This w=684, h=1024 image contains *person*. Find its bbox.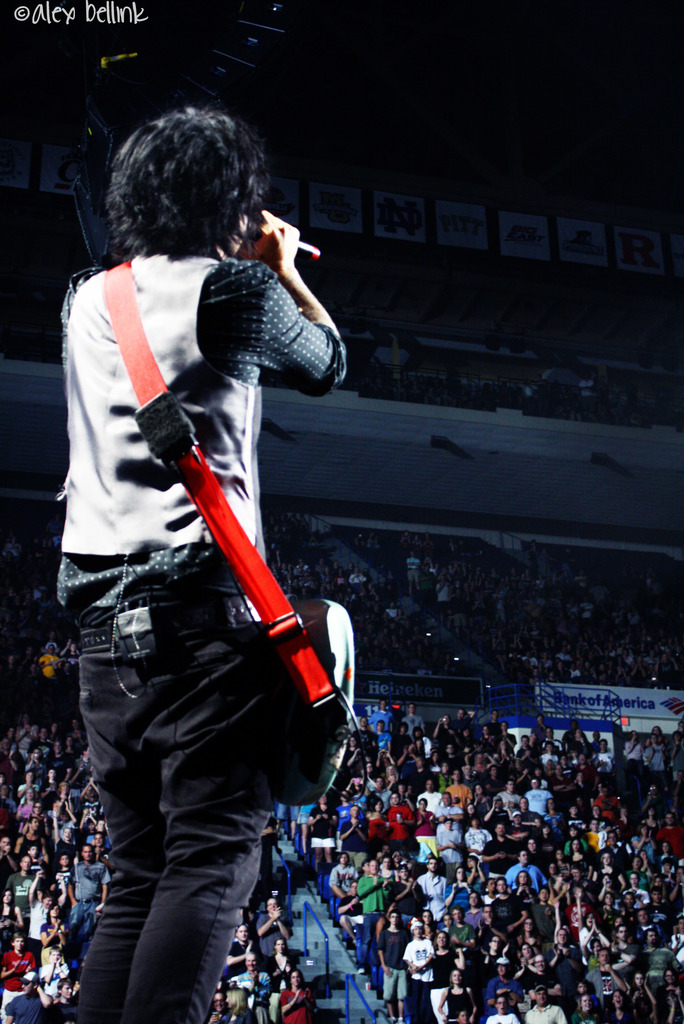
44,99,365,1021.
